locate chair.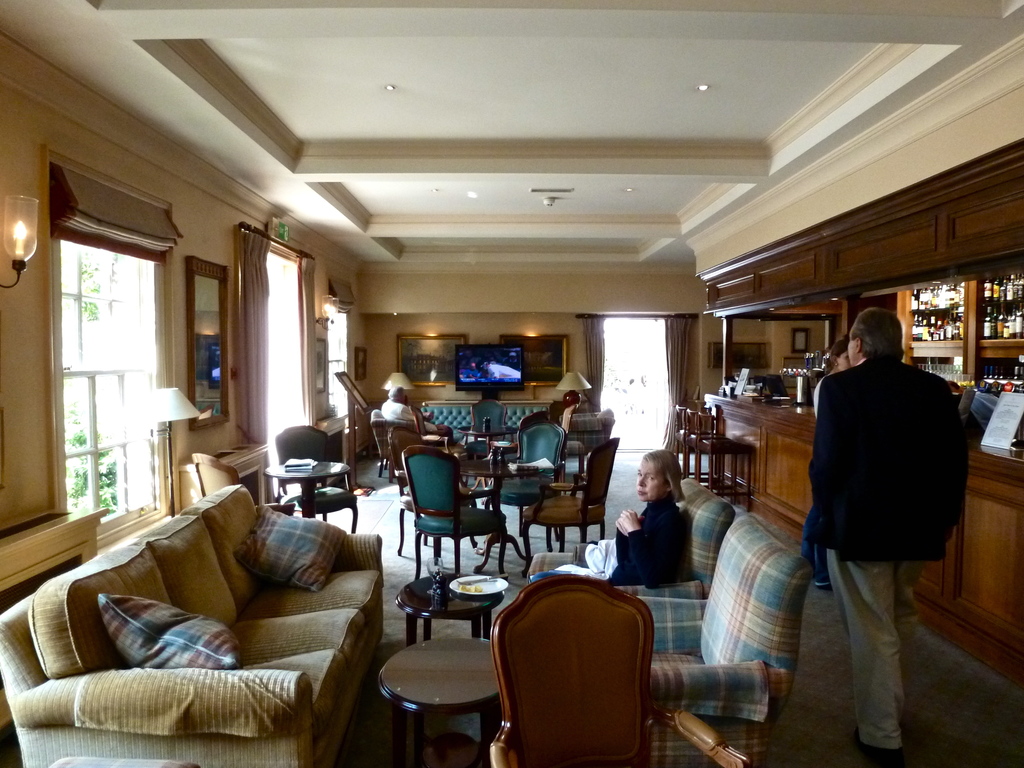
Bounding box: pyautogui.locateOnScreen(465, 398, 509, 448).
